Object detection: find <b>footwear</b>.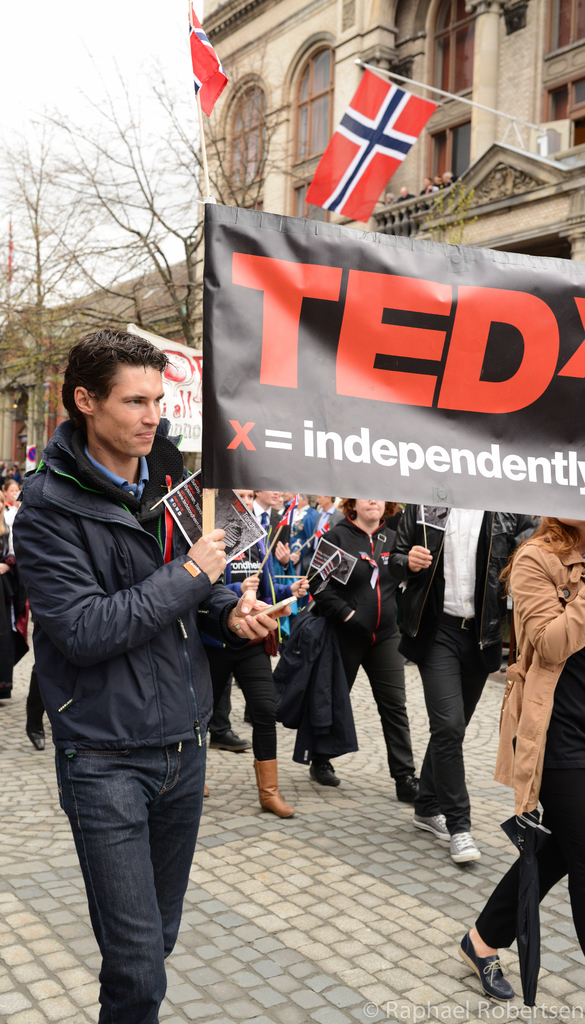
select_region(251, 760, 294, 814).
